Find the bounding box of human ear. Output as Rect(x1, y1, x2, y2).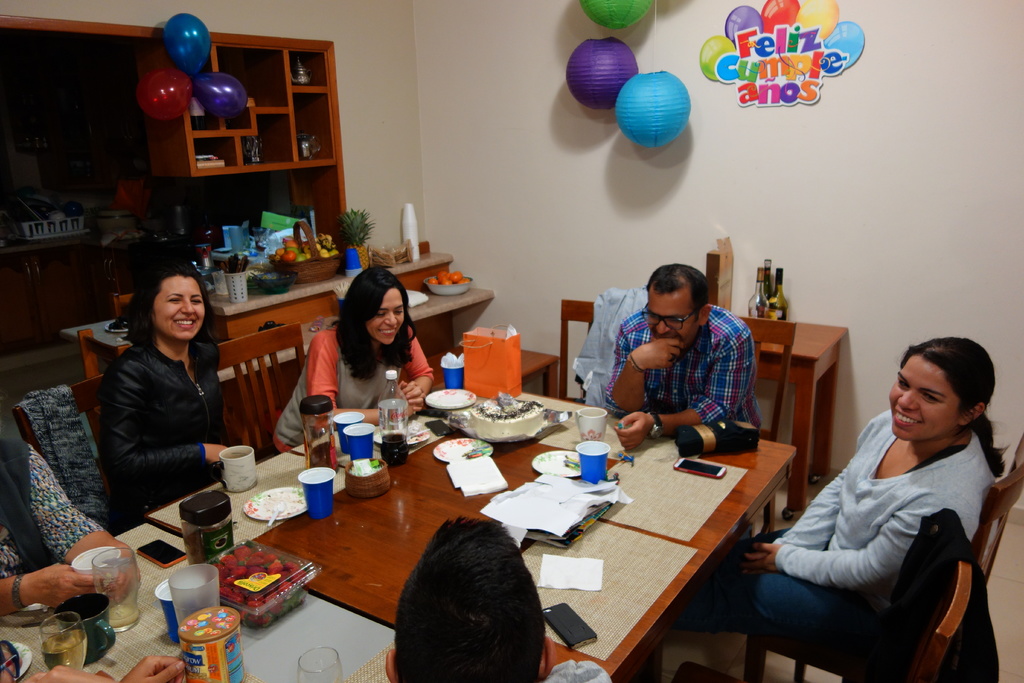
Rect(383, 646, 394, 682).
